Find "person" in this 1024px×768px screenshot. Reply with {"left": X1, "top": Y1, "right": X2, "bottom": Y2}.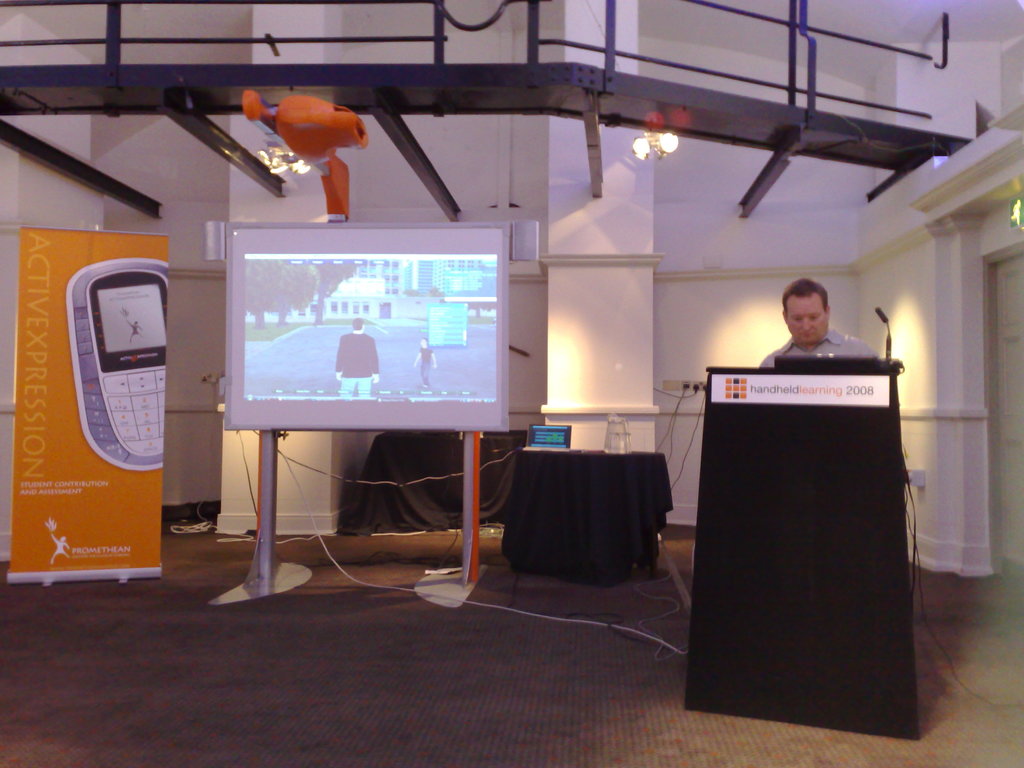
{"left": 756, "top": 278, "right": 884, "bottom": 369}.
